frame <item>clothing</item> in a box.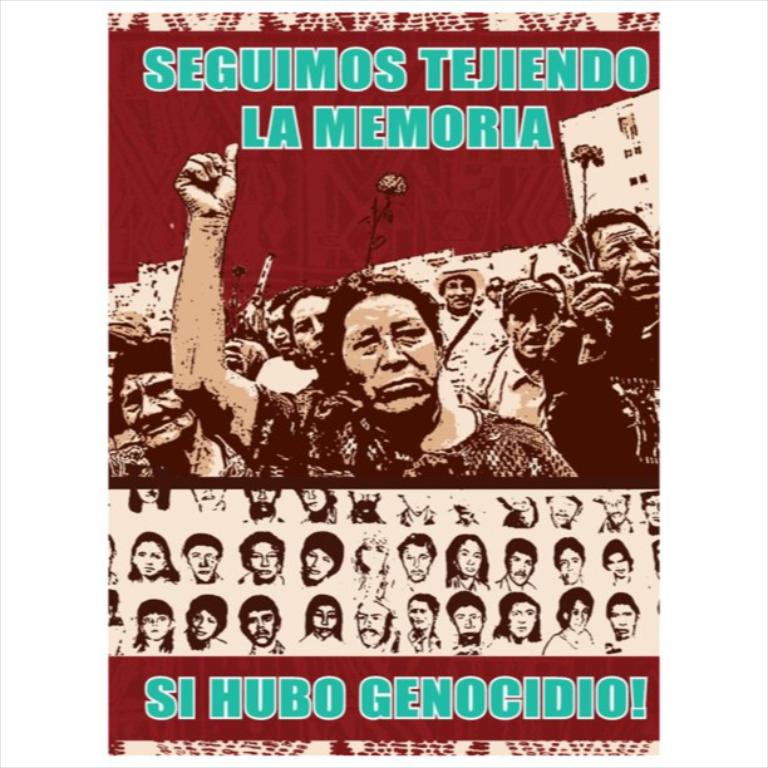
BBox(304, 515, 333, 523).
